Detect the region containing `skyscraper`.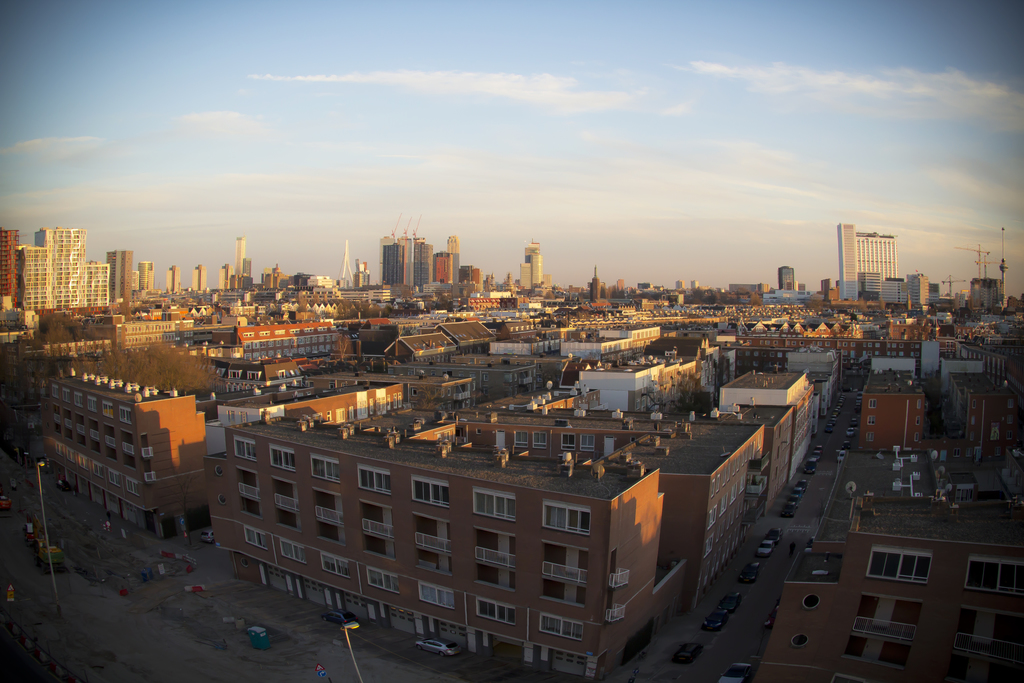
(left=20, top=220, right=111, bottom=322).
